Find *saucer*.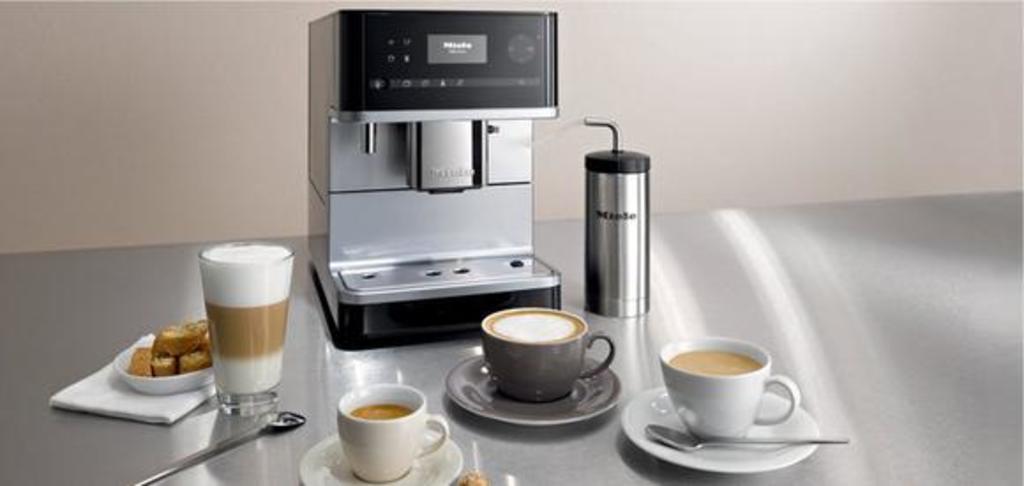
x1=295, y1=431, x2=463, y2=484.
